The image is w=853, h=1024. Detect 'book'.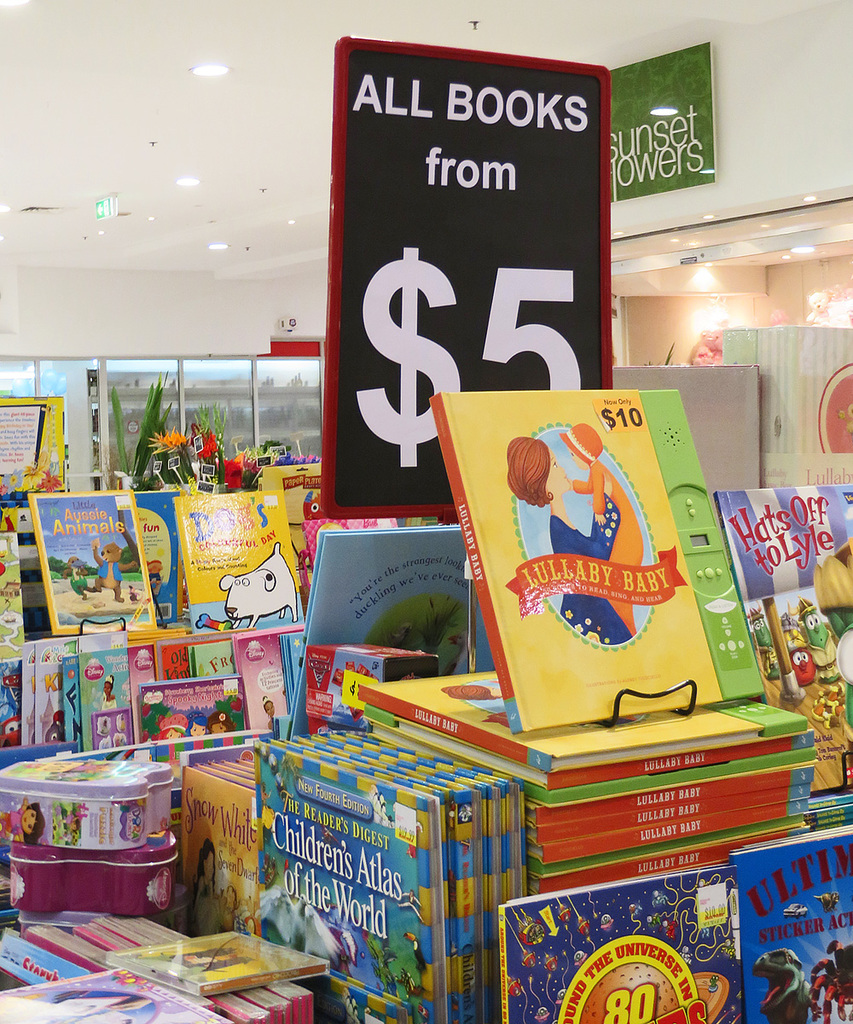
Detection: (235,631,306,739).
